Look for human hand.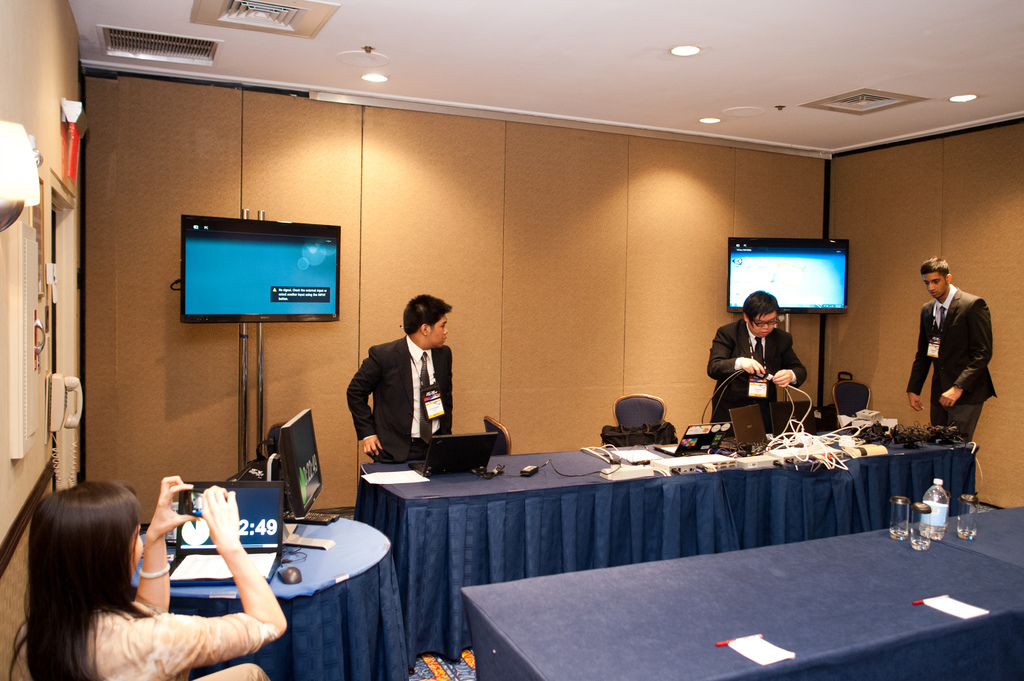
Found: bbox(741, 356, 767, 378).
